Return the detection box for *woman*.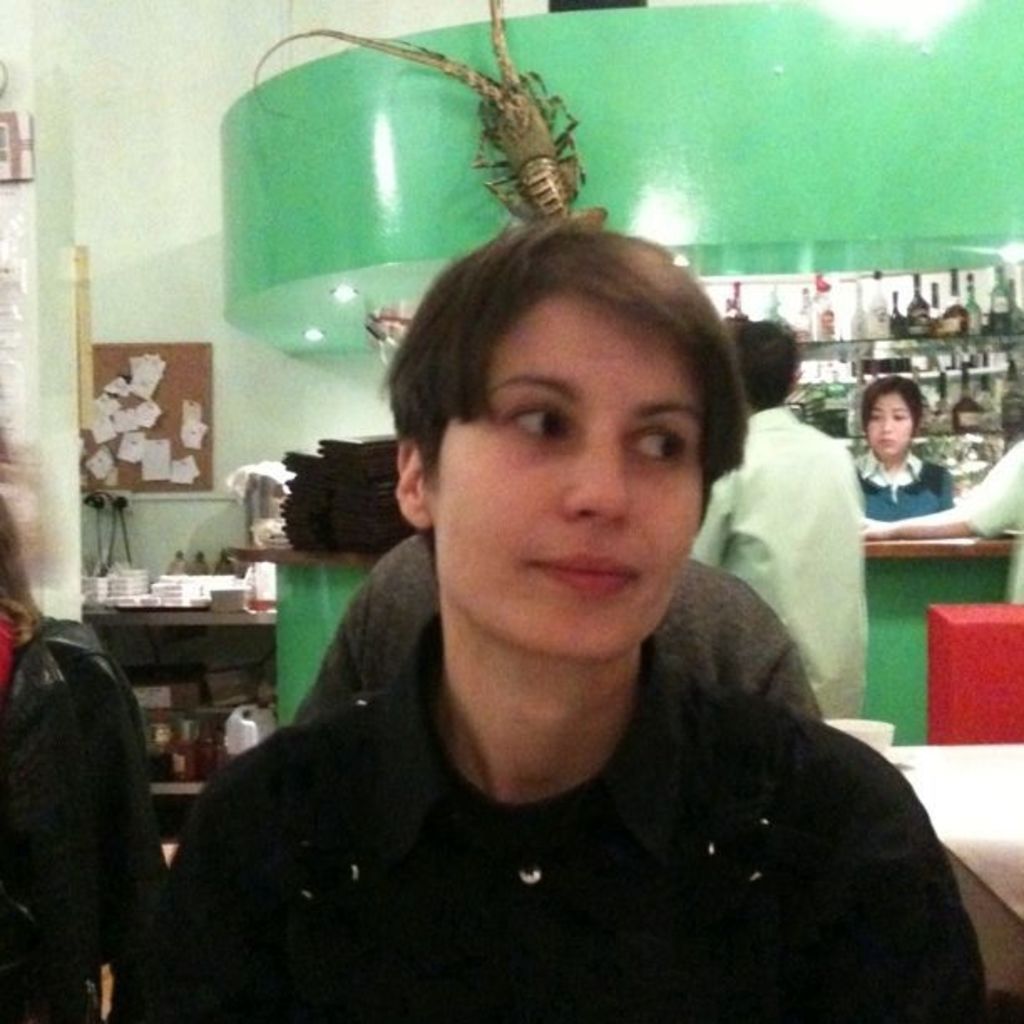
pyautogui.locateOnScreen(837, 375, 957, 535).
